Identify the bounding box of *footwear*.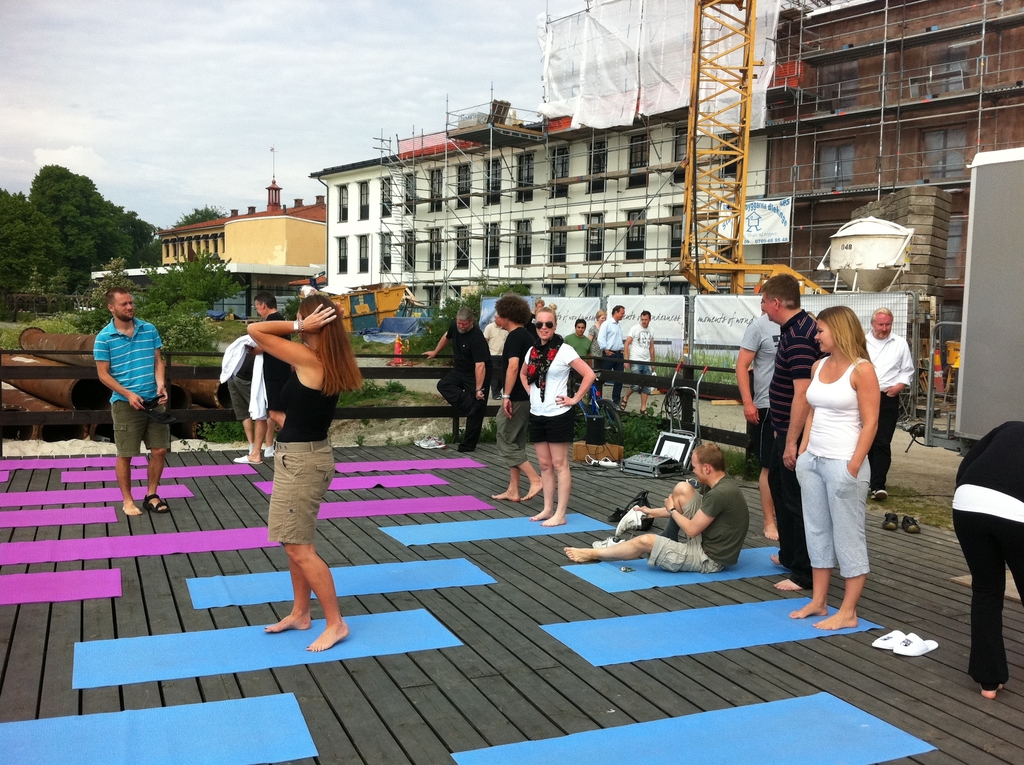
bbox(614, 506, 650, 535).
